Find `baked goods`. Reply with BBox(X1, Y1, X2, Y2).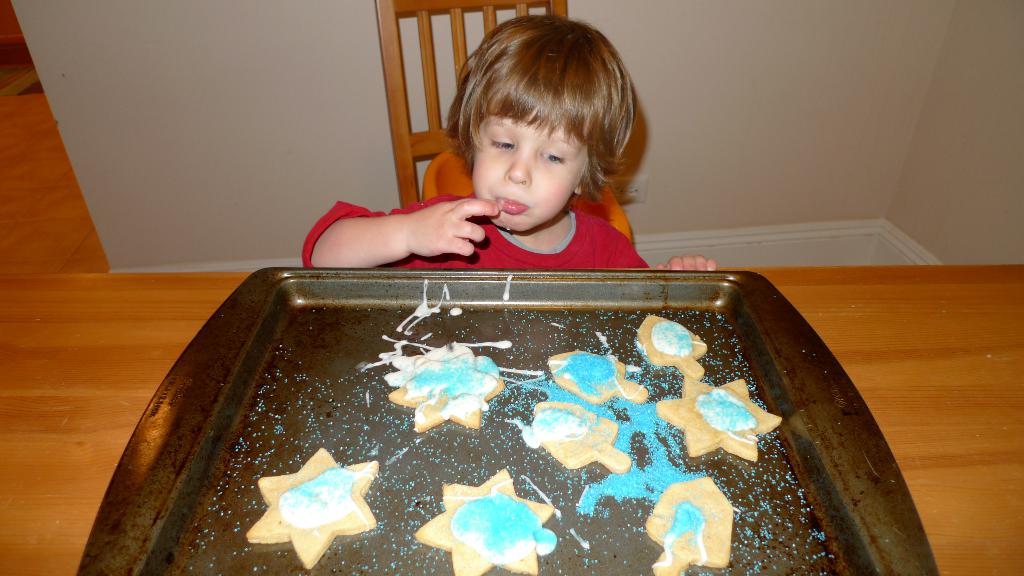
BBox(652, 376, 788, 461).
